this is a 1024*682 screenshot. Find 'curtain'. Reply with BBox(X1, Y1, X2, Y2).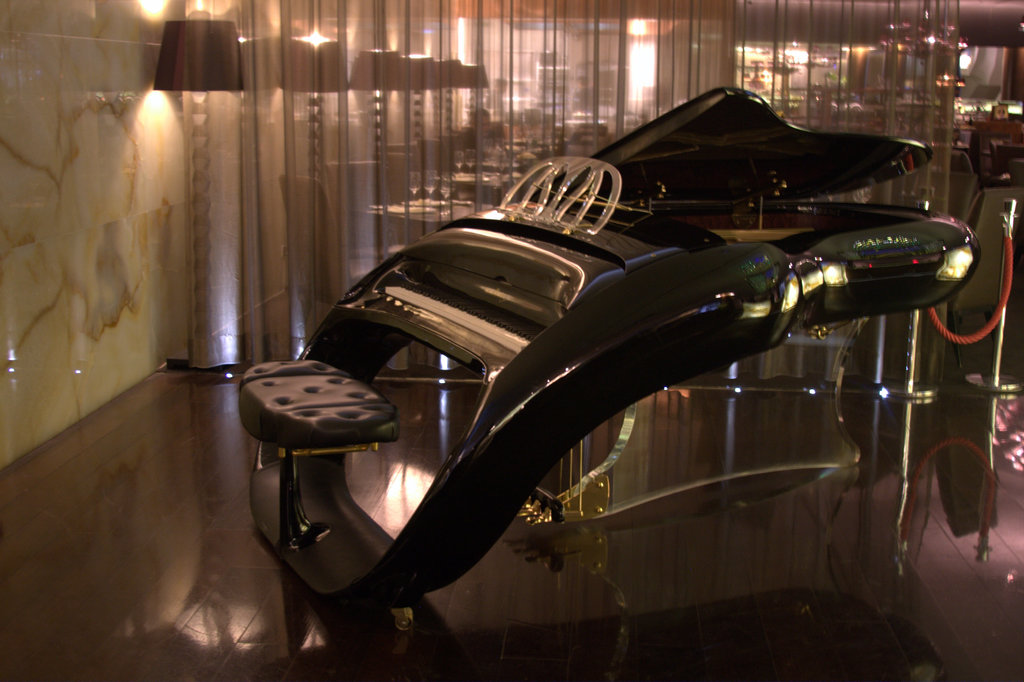
BBox(176, 0, 951, 359).
